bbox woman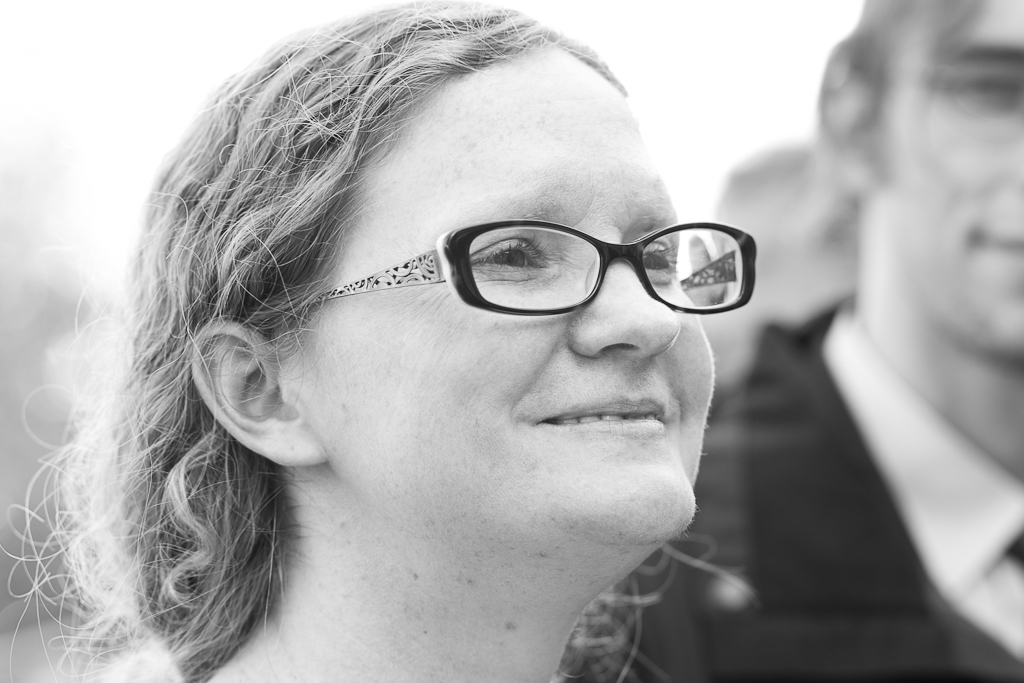
l=0, t=0, r=751, b=682
